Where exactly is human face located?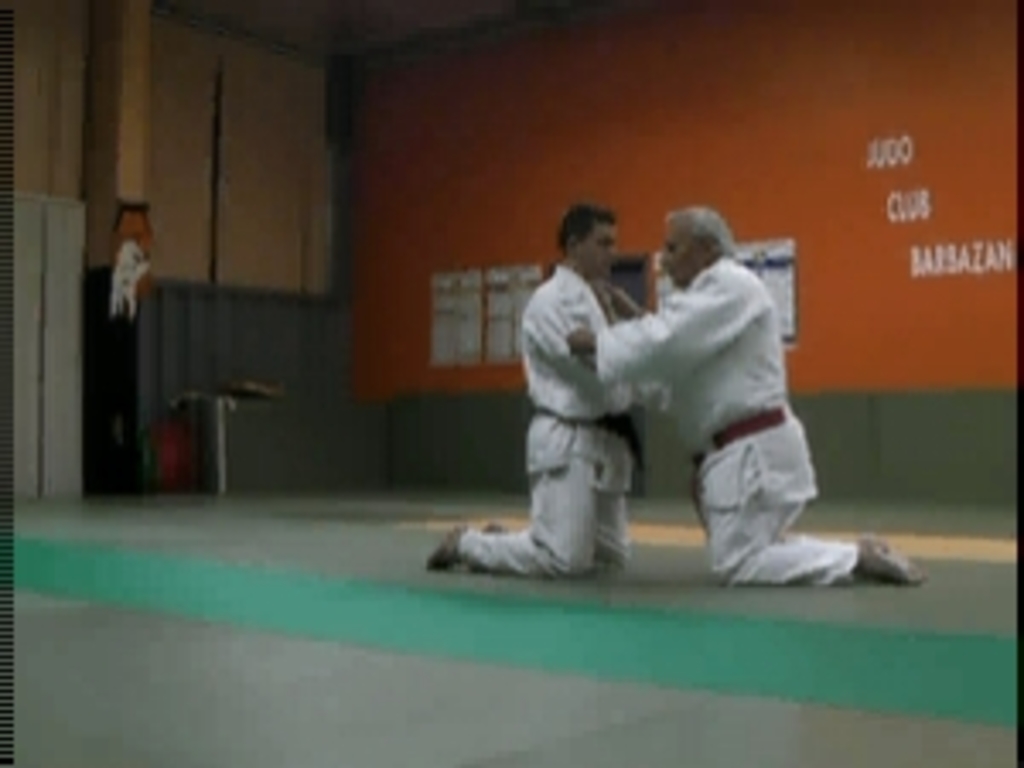
Its bounding box is box(666, 222, 700, 287).
